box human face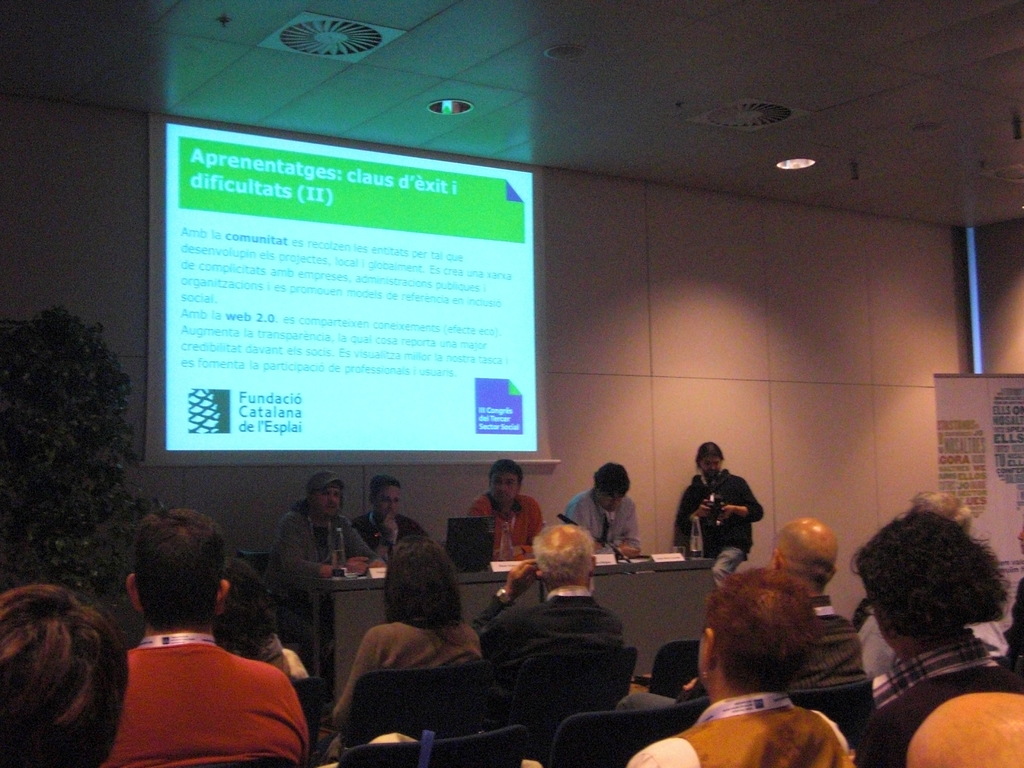
locate(317, 486, 341, 516)
